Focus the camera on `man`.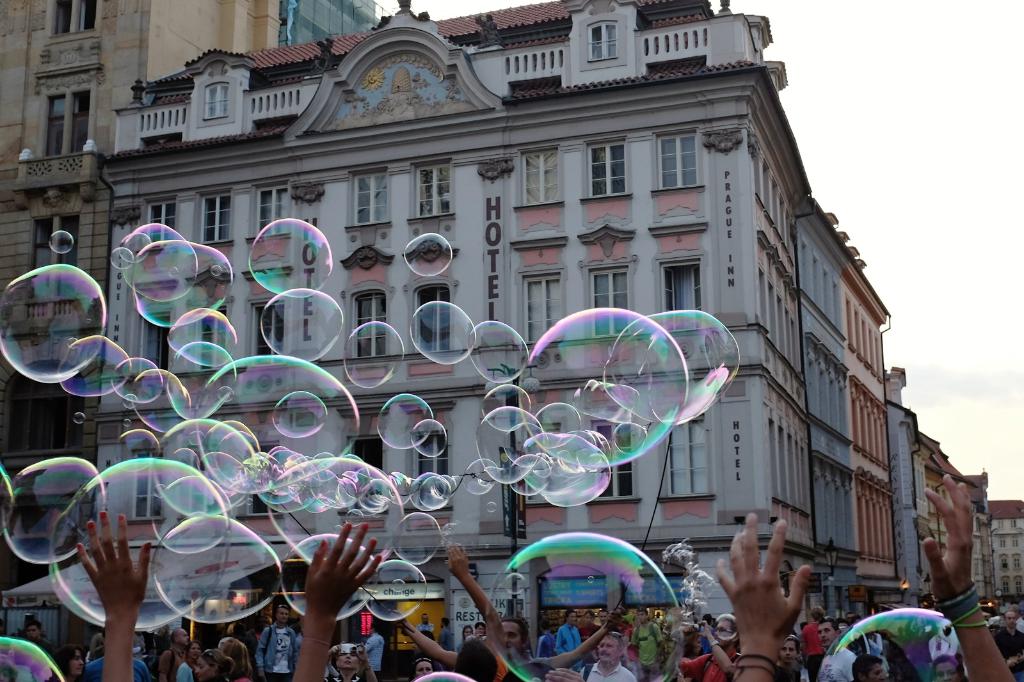
Focus region: x1=86 y1=650 x2=147 y2=681.
